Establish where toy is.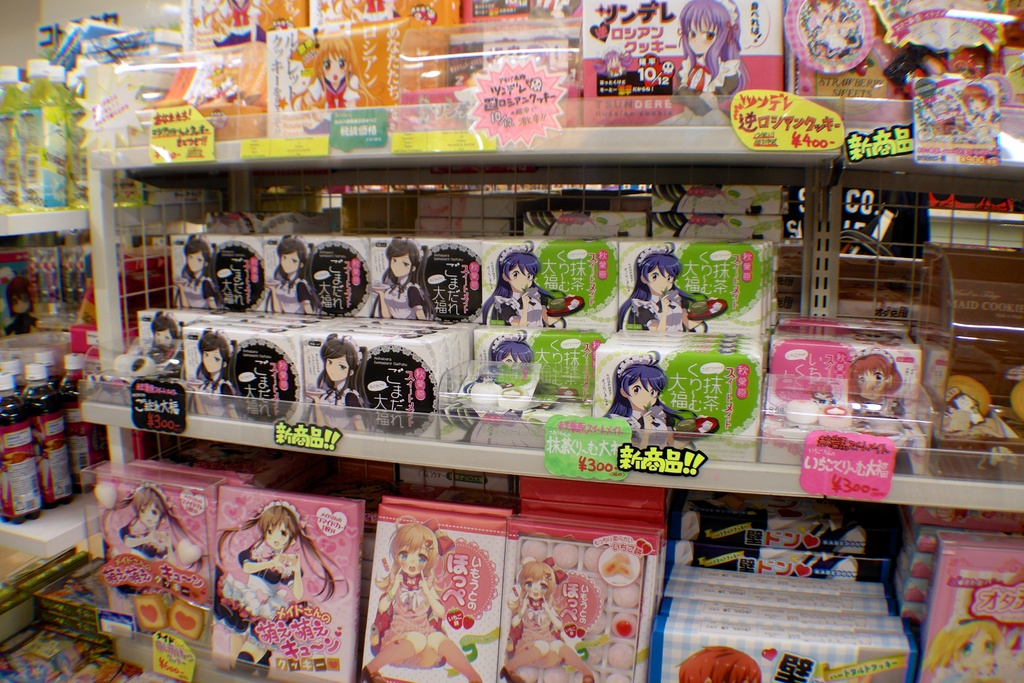
Established at crop(186, 325, 237, 421).
